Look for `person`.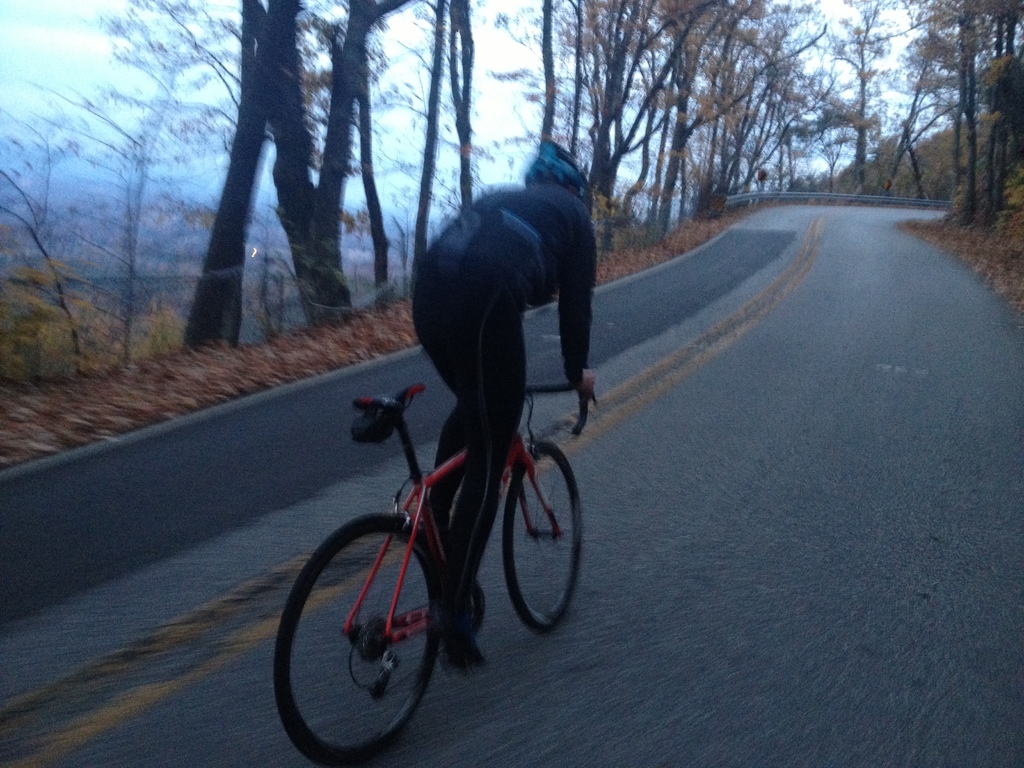
Found: x1=408 y1=133 x2=606 y2=675.
